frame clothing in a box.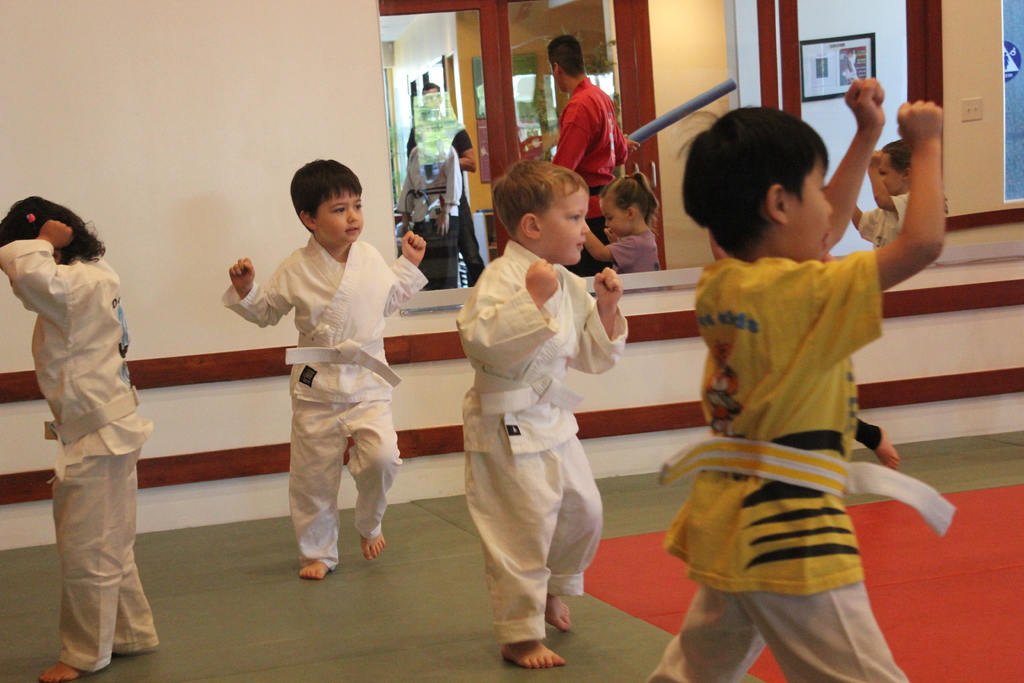
[x1=645, y1=251, x2=955, y2=682].
